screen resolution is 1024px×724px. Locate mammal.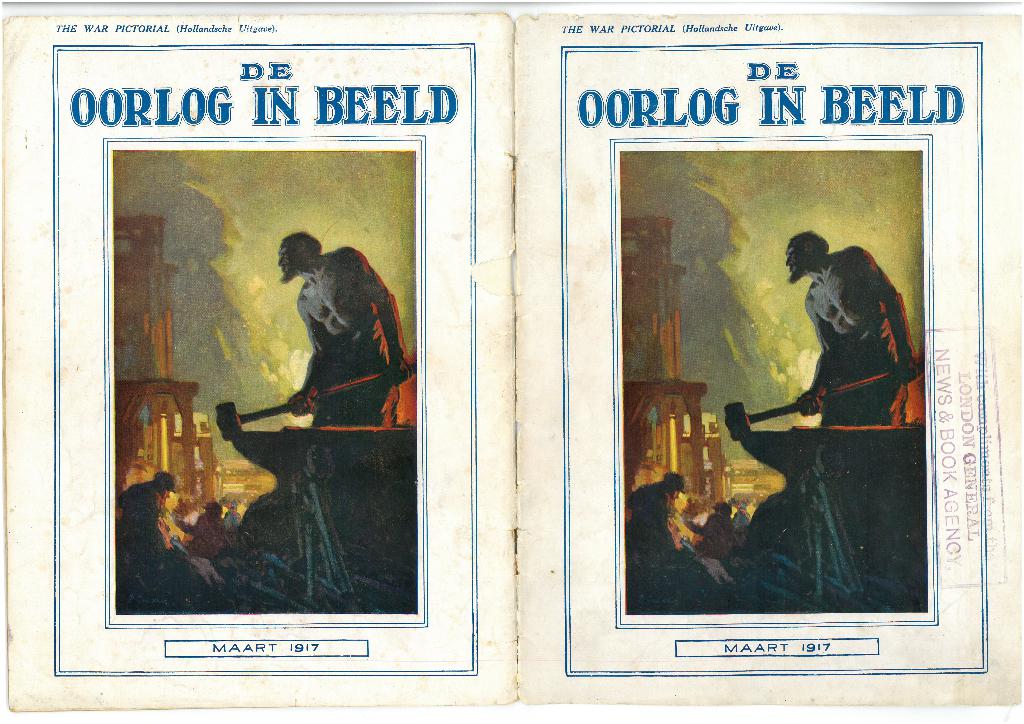
x1=113 y1=468 x2=174 y2=579.
